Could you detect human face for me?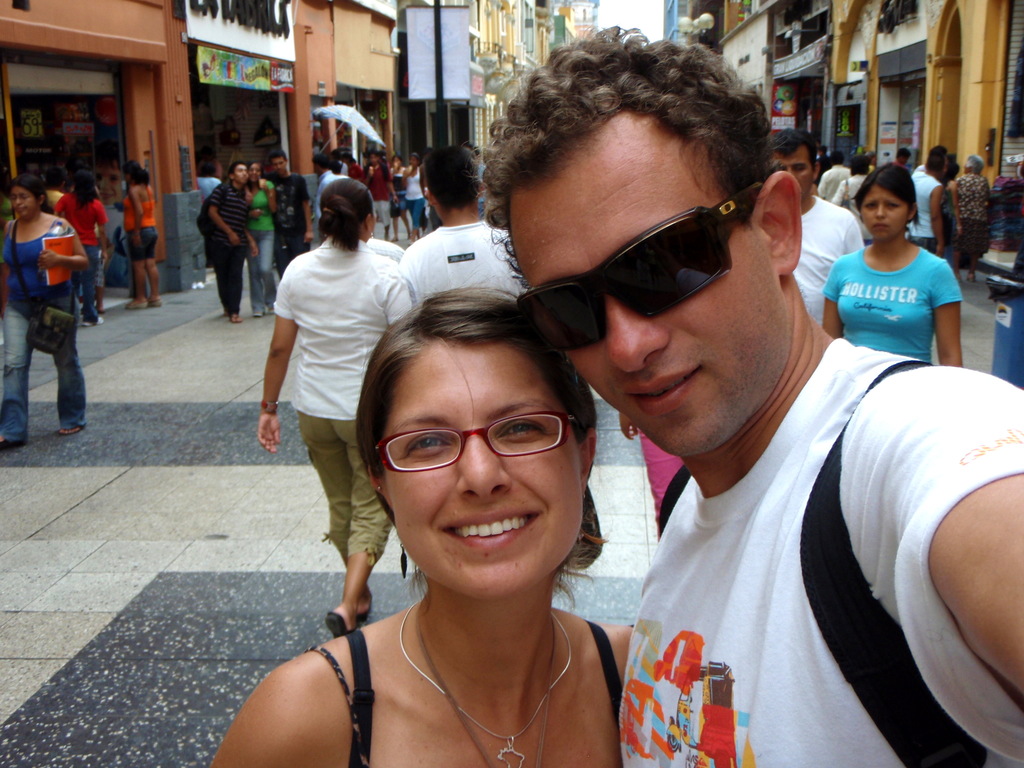
Detection result: detection(12, 185, 36, 220).
